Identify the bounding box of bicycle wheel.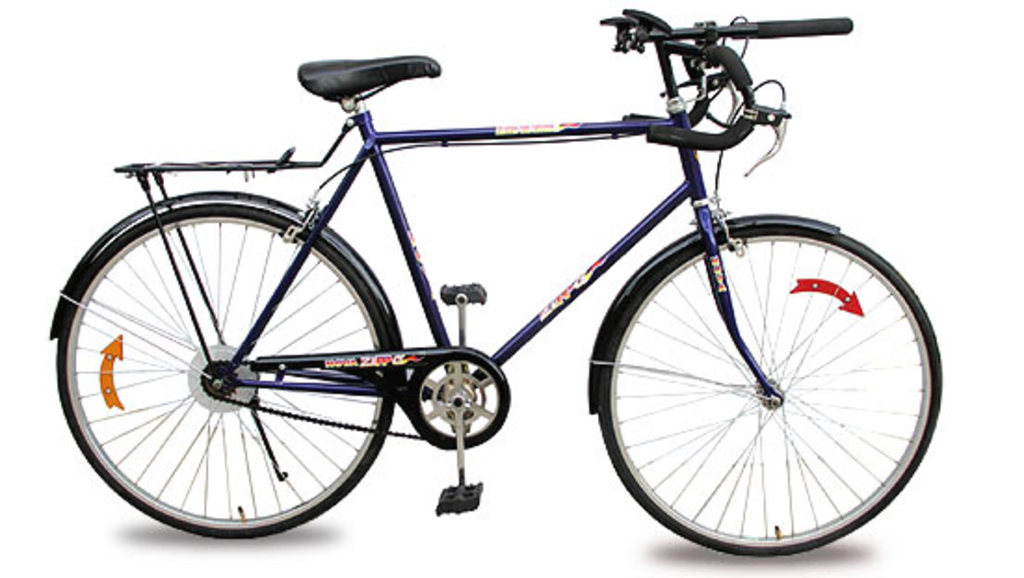
(591, 217, 946, 561).
